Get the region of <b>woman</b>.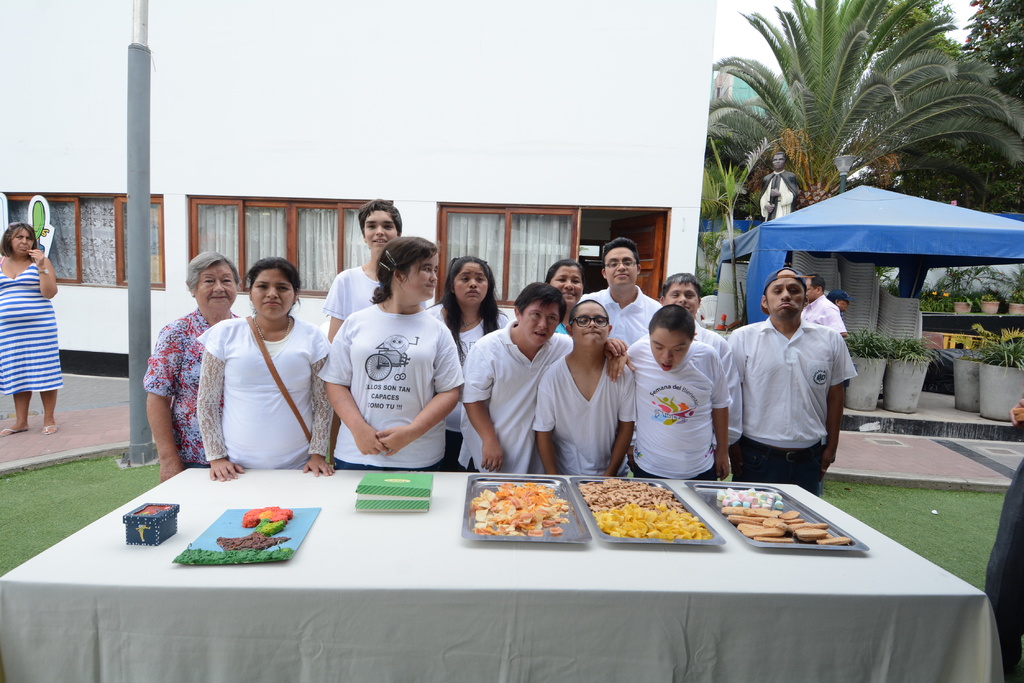
[x1=0, y1=220, x2=65, y2=441].
